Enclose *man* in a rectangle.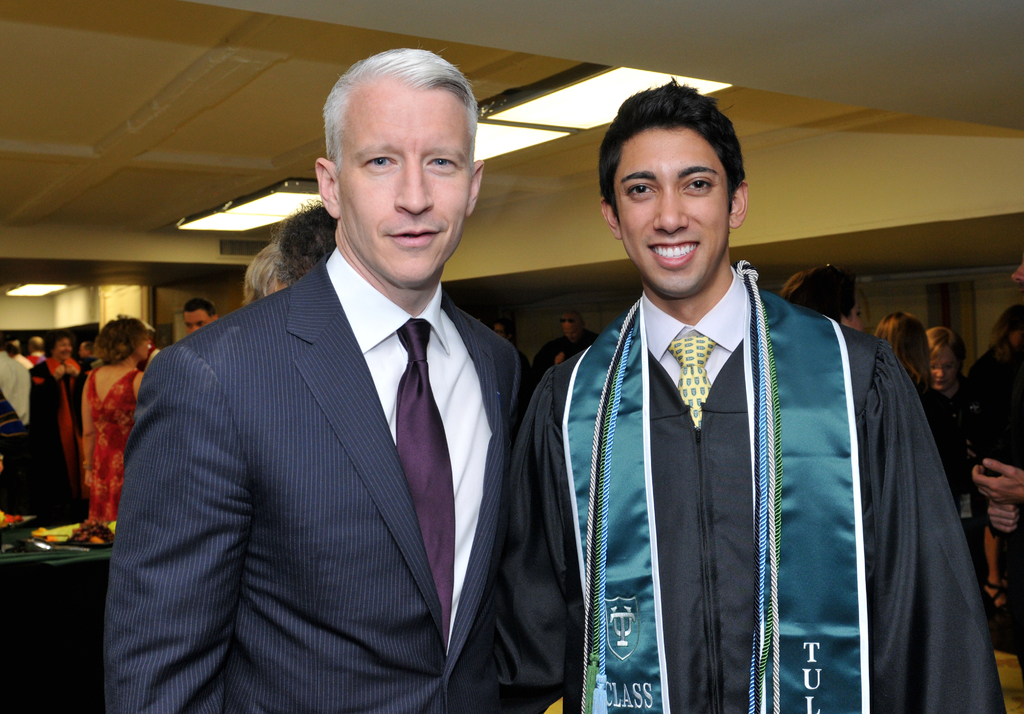
locate(6, 337, 28, 362).
